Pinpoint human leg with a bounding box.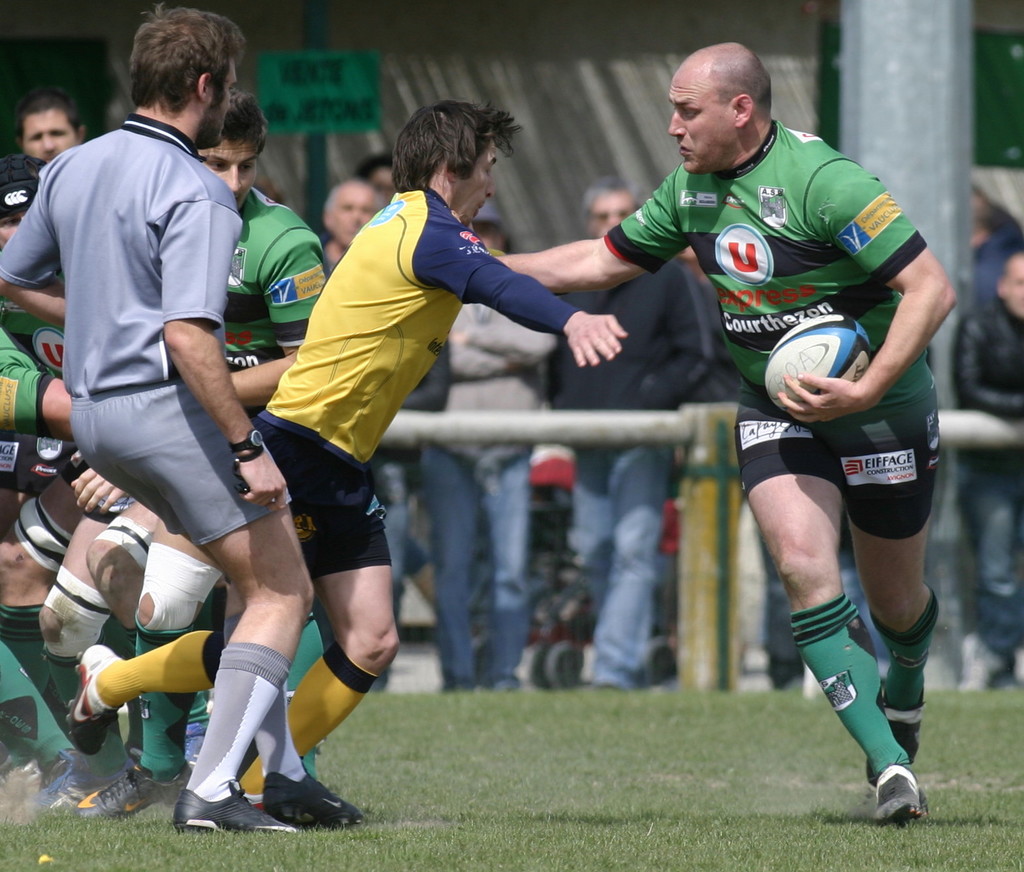
bbox(587, 448, 671, 695).
